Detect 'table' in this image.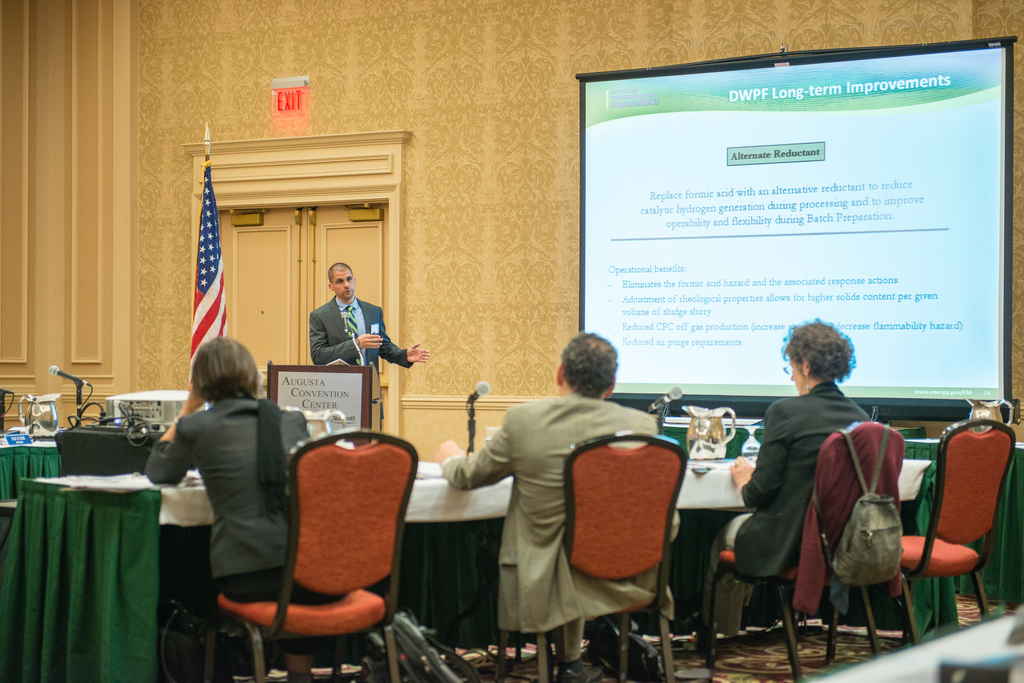
Detection: (left=655, top=413, right=766, bottom=431).
